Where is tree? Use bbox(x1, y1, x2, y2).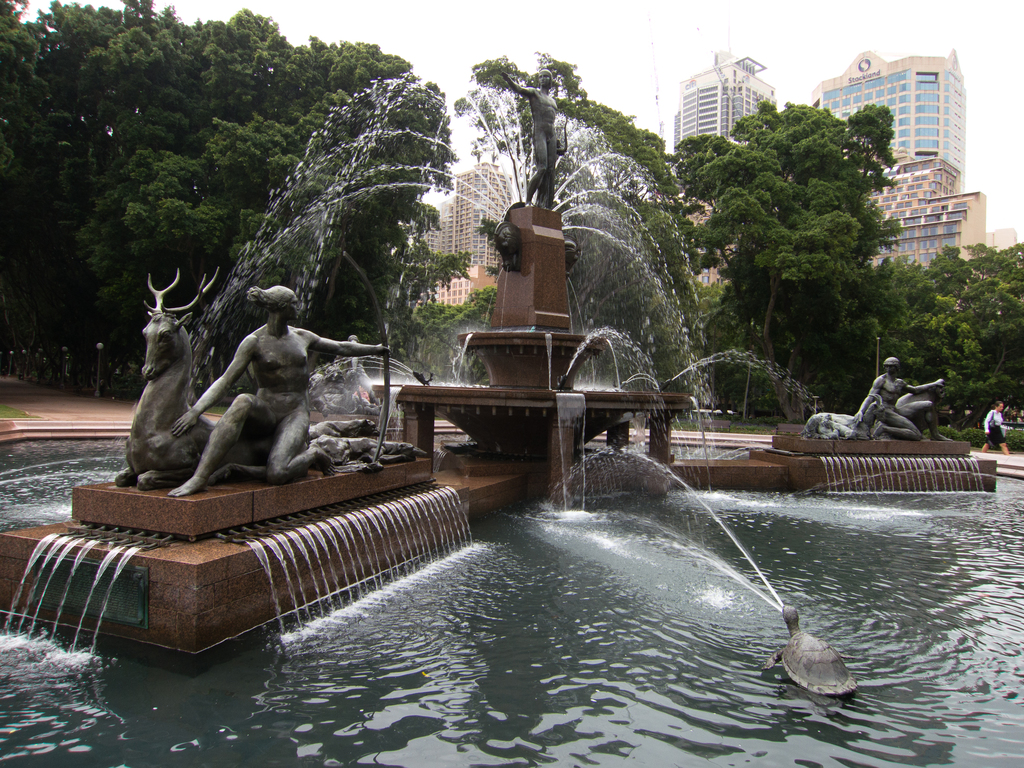
bbox(858, 241, 1023, 428).
